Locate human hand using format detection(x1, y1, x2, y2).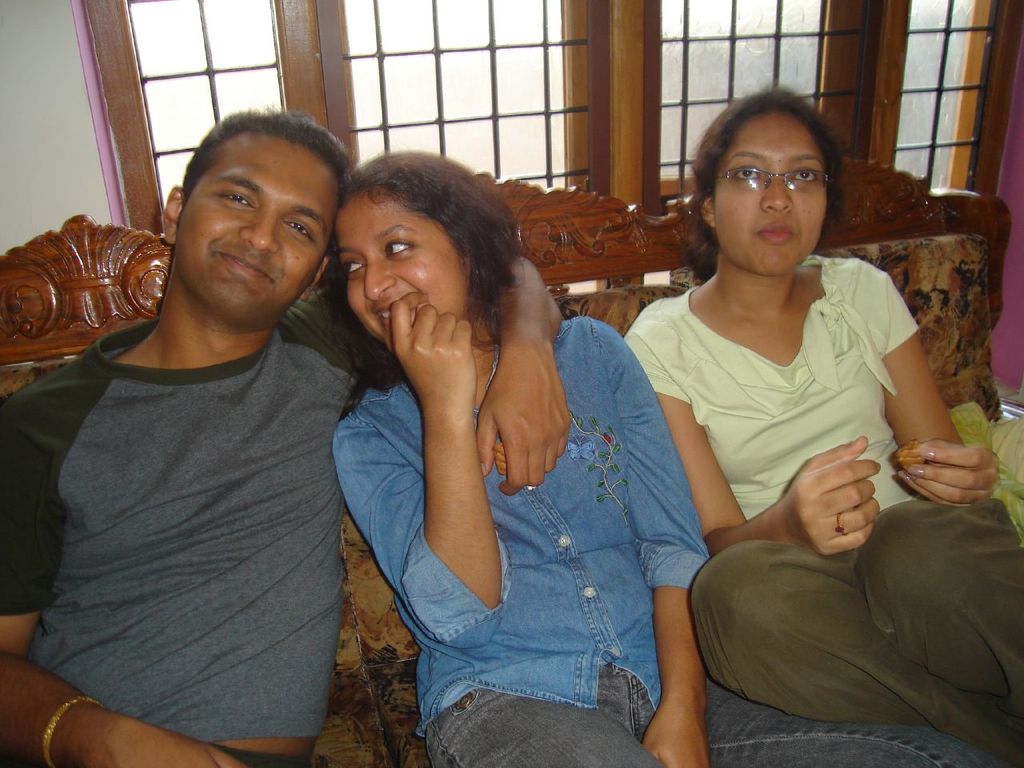
detection(78, 710, 246, 767).
